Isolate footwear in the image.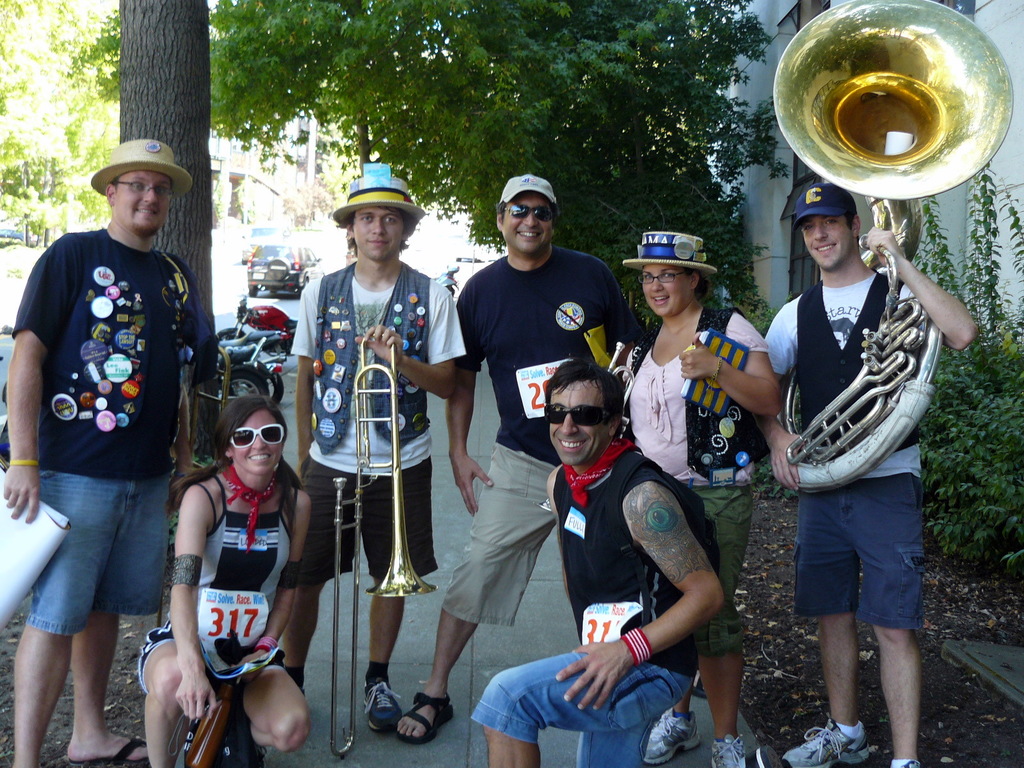
Isolated region: locate(644, 707, 703, 766).
